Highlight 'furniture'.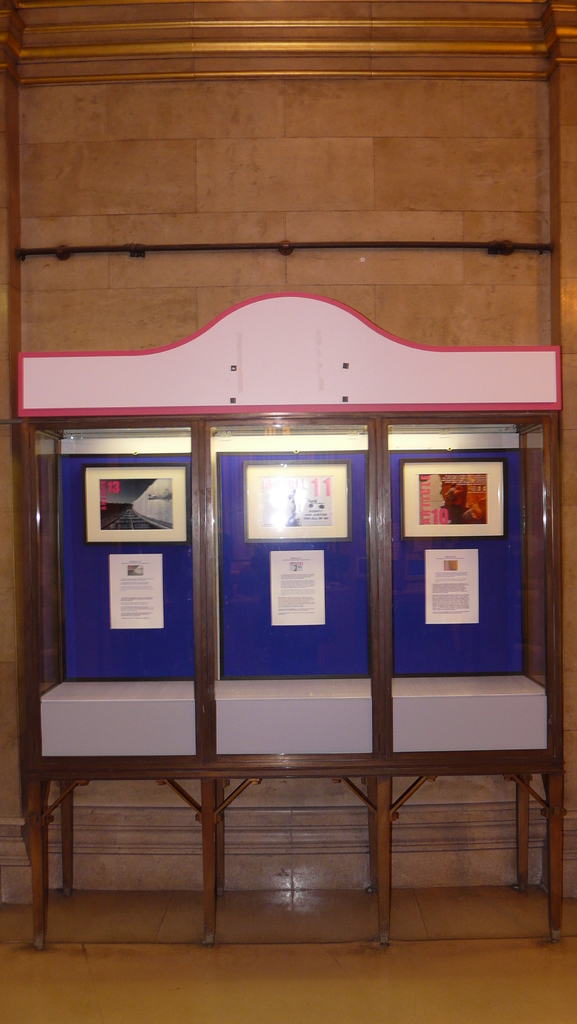
Highlighted region: (8, 290, 565, 951).
